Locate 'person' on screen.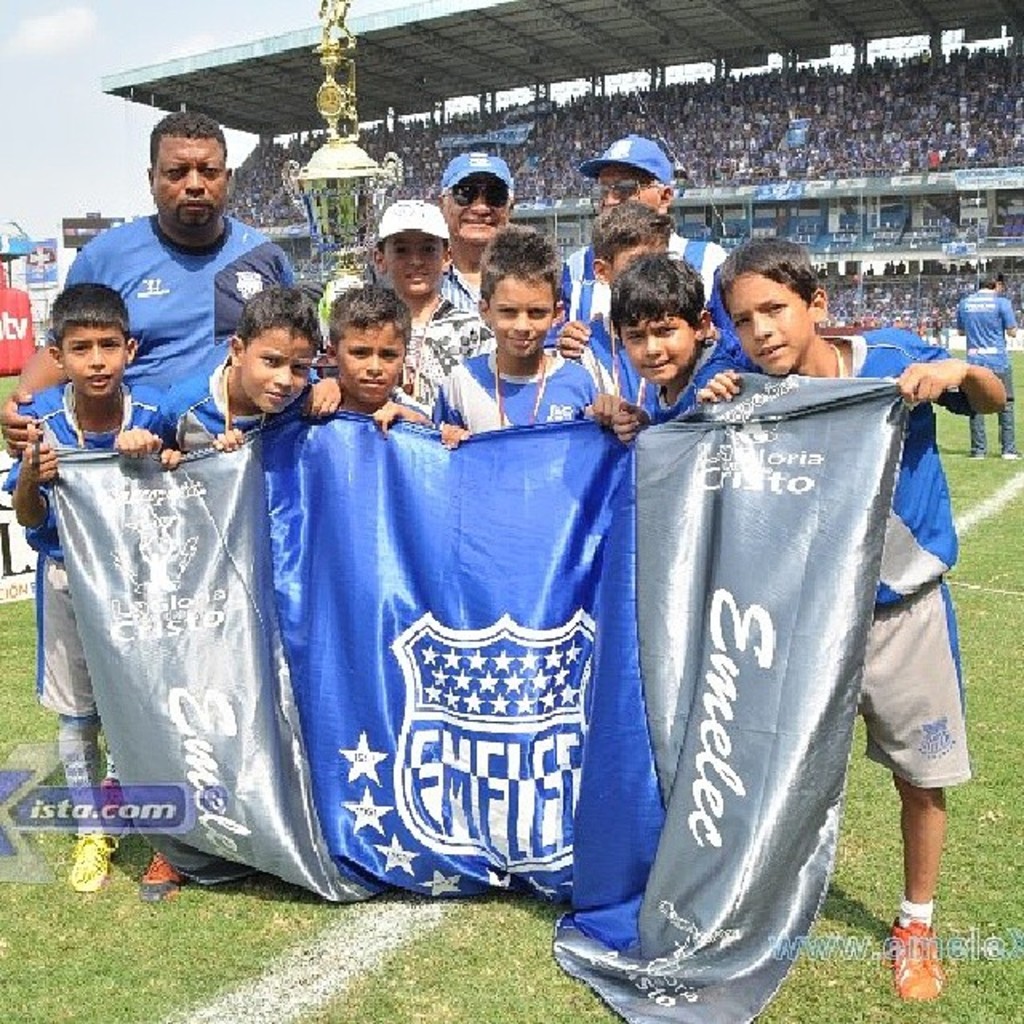
On screen at [210, 283, 434, 456].
